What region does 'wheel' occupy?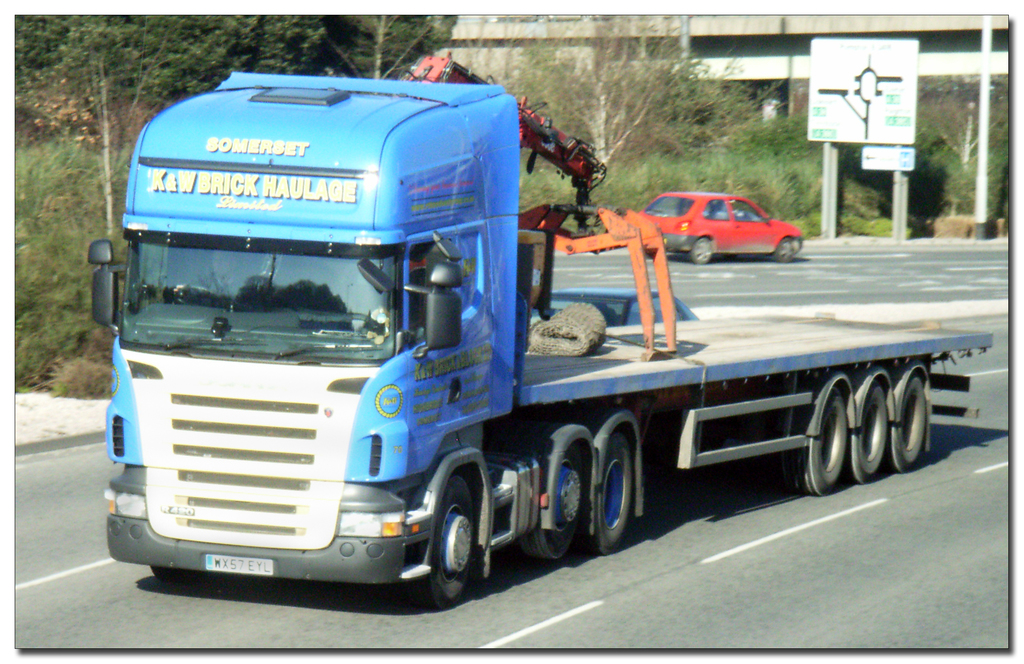
(left=410, top=474, right=475, bottom=608).
